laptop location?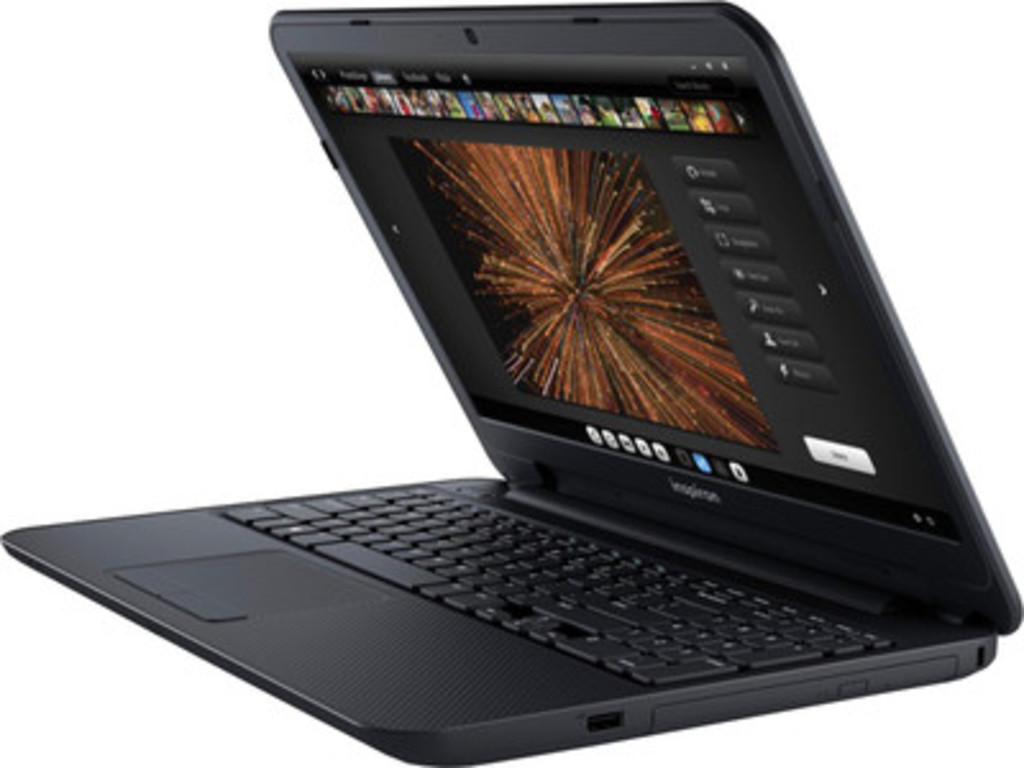
box=[56, 0, 1004, 767]
